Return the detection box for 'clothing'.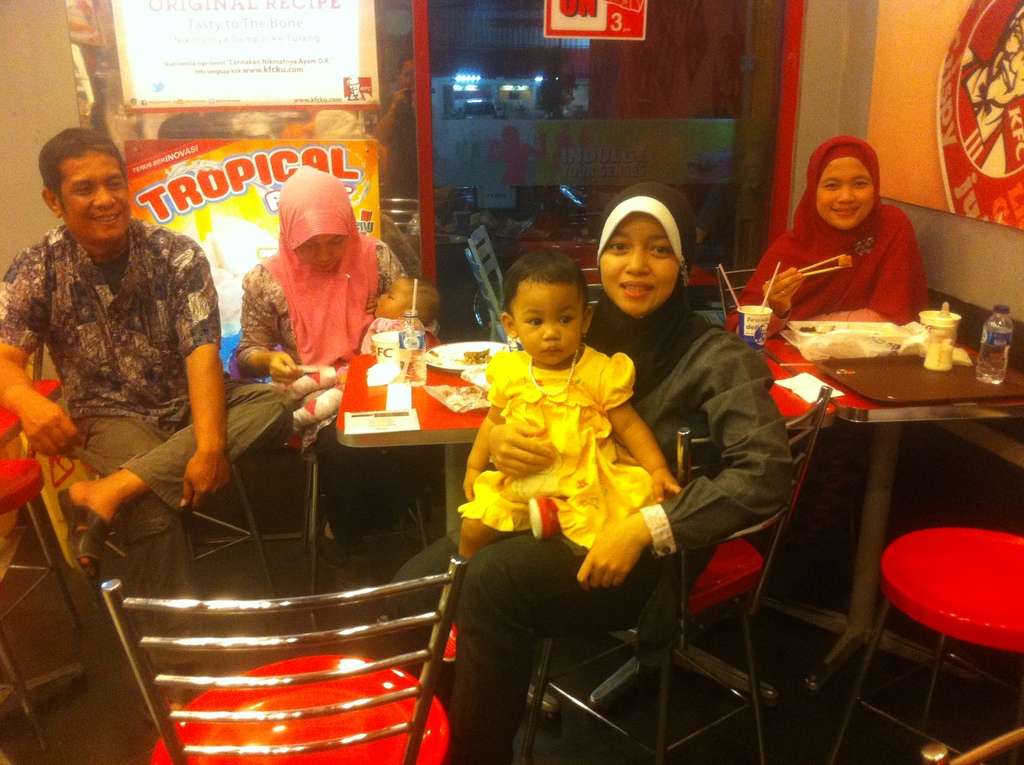
select_region(0, 203, 290, 642).
